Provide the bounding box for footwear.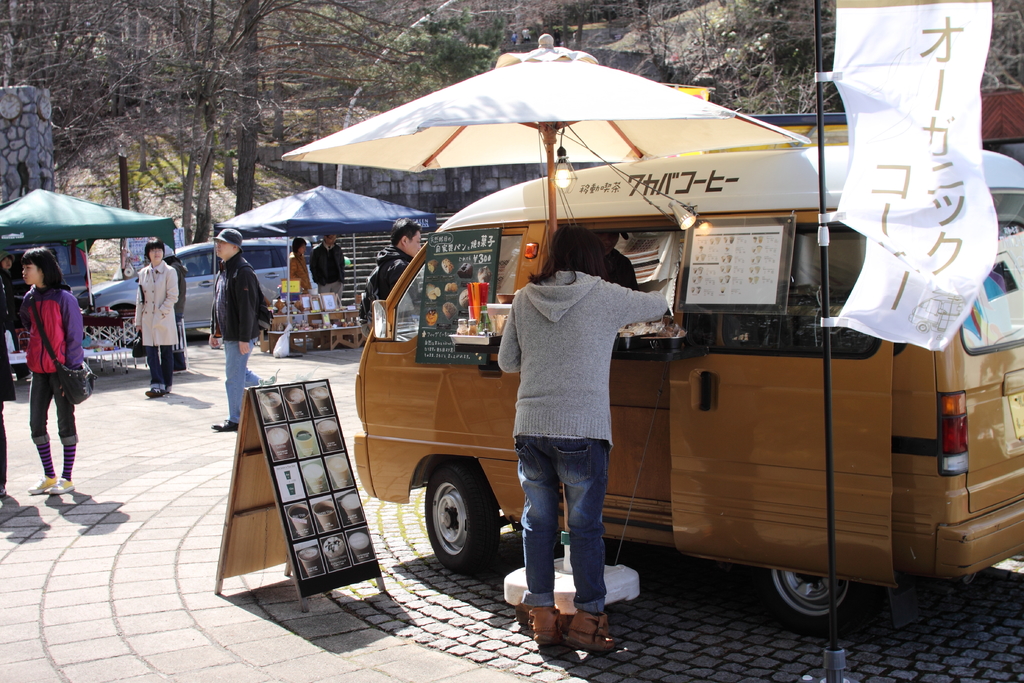
crop(211, 418, 239, 434).
